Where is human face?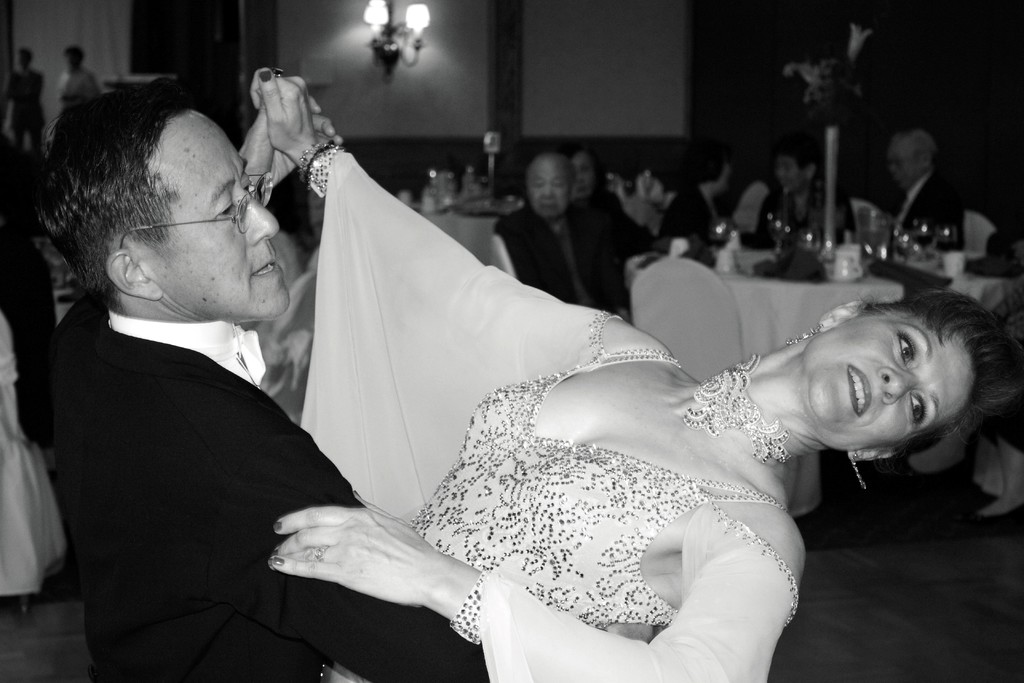
select_region(527, 160, 568, 213).
